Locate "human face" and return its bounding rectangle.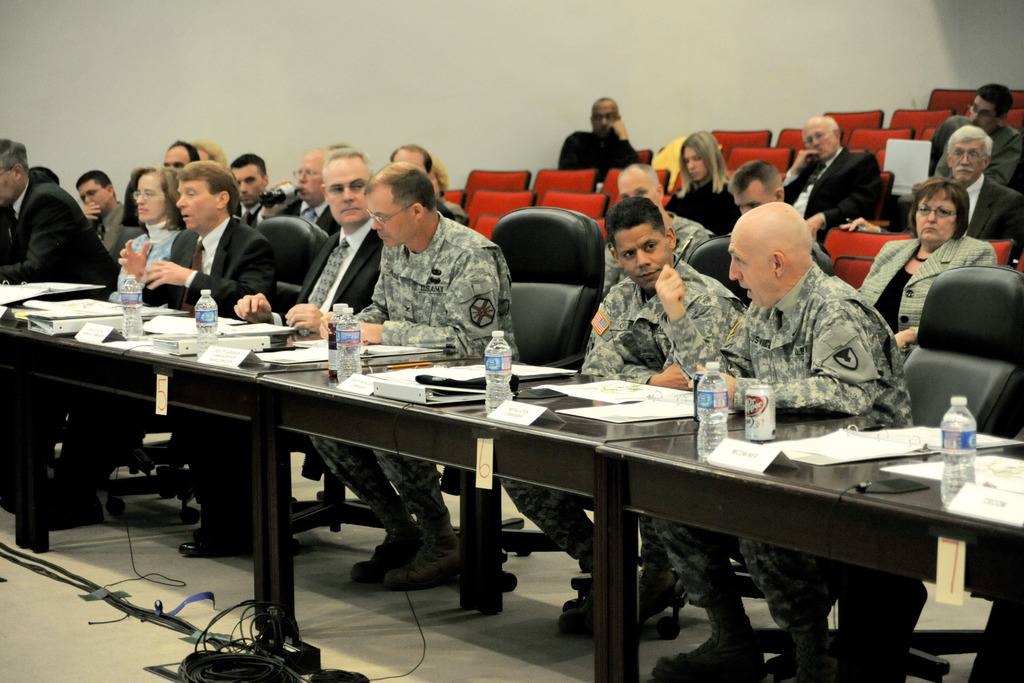
box(968, 96, 999, 133).
